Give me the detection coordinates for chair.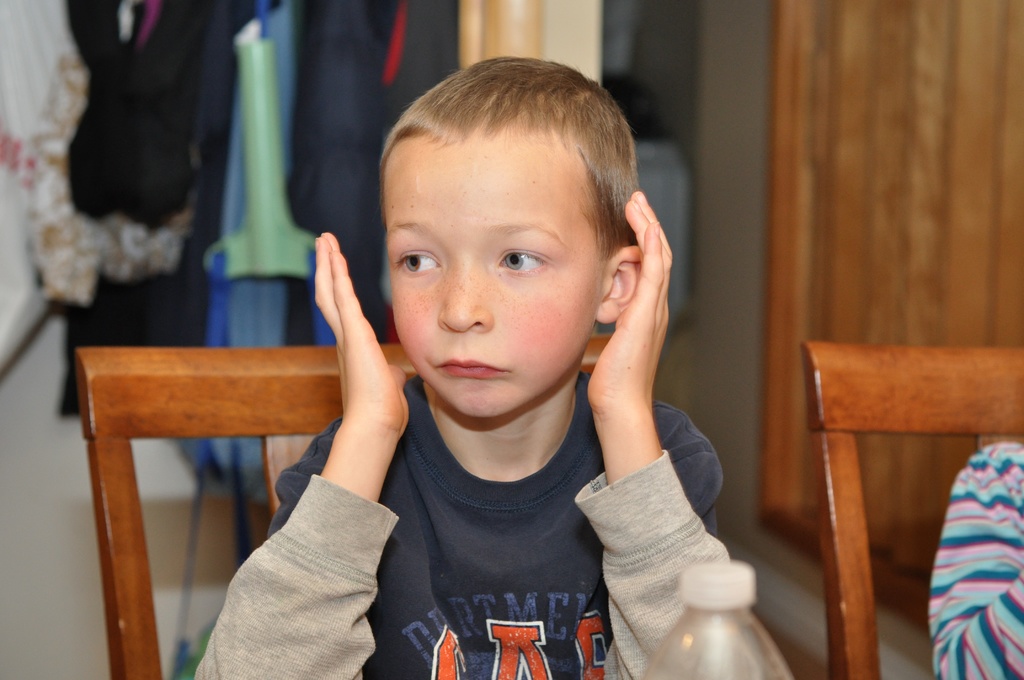
l=72, t=334, r=616, b=679.
